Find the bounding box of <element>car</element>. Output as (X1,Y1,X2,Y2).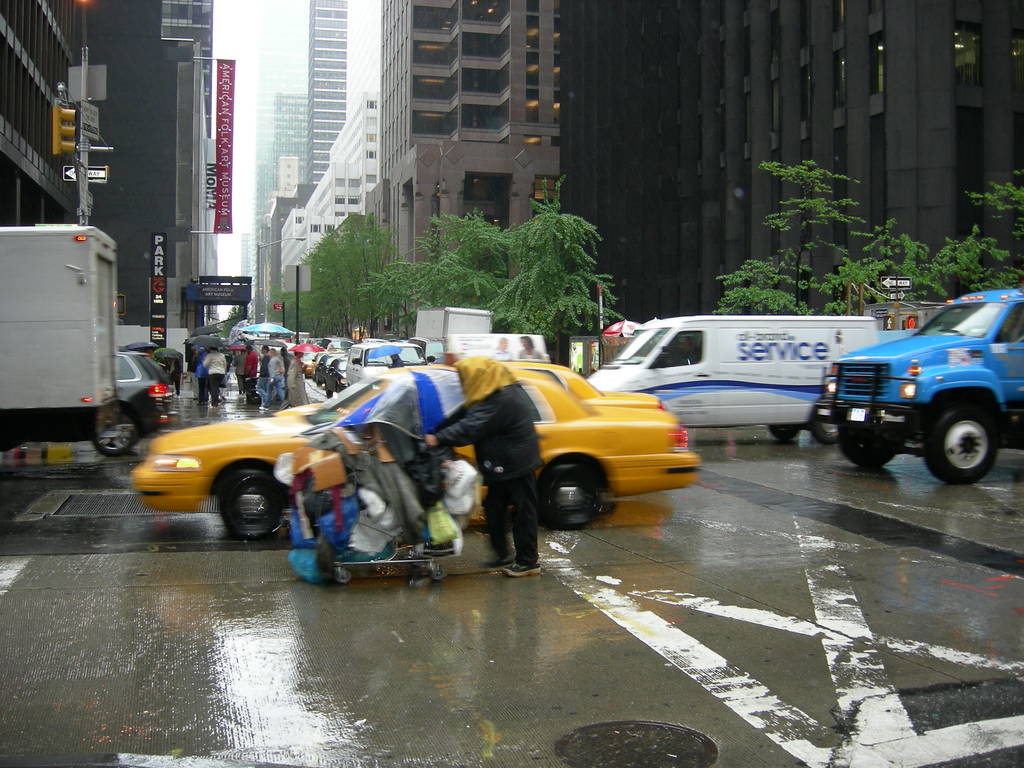
(129,360,703,543).
